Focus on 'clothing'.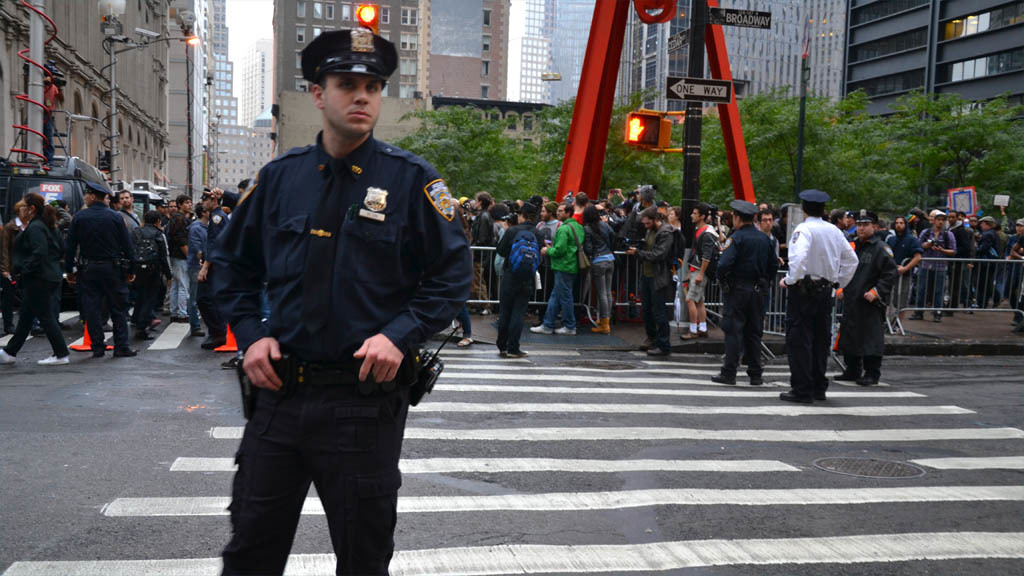
Focused at box=[632, 275, 676, 361].
